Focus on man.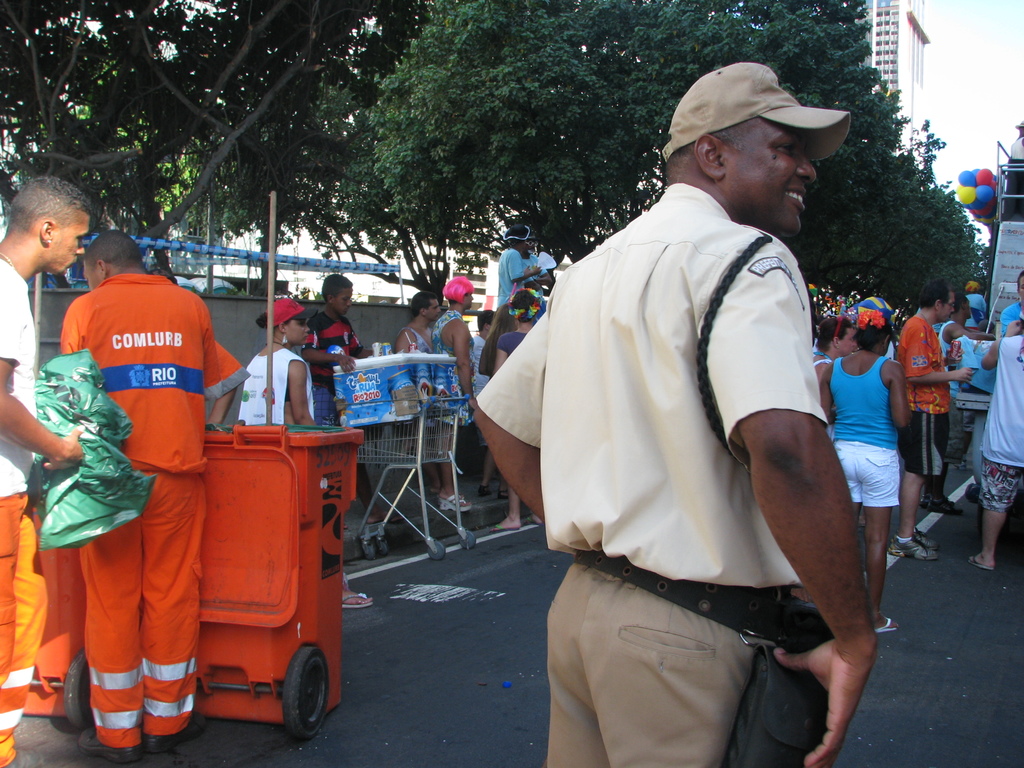
Focused at <region>895, 280, 975, 559</region>.
